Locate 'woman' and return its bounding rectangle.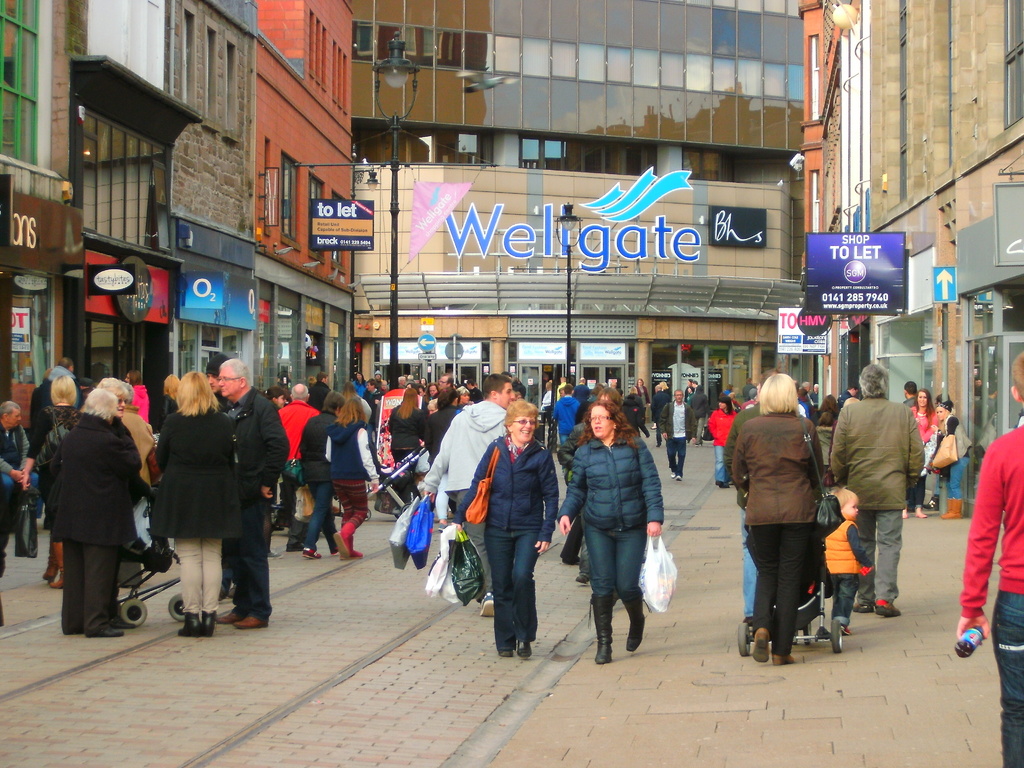
<region>561, 378, 625, 570</region>.
